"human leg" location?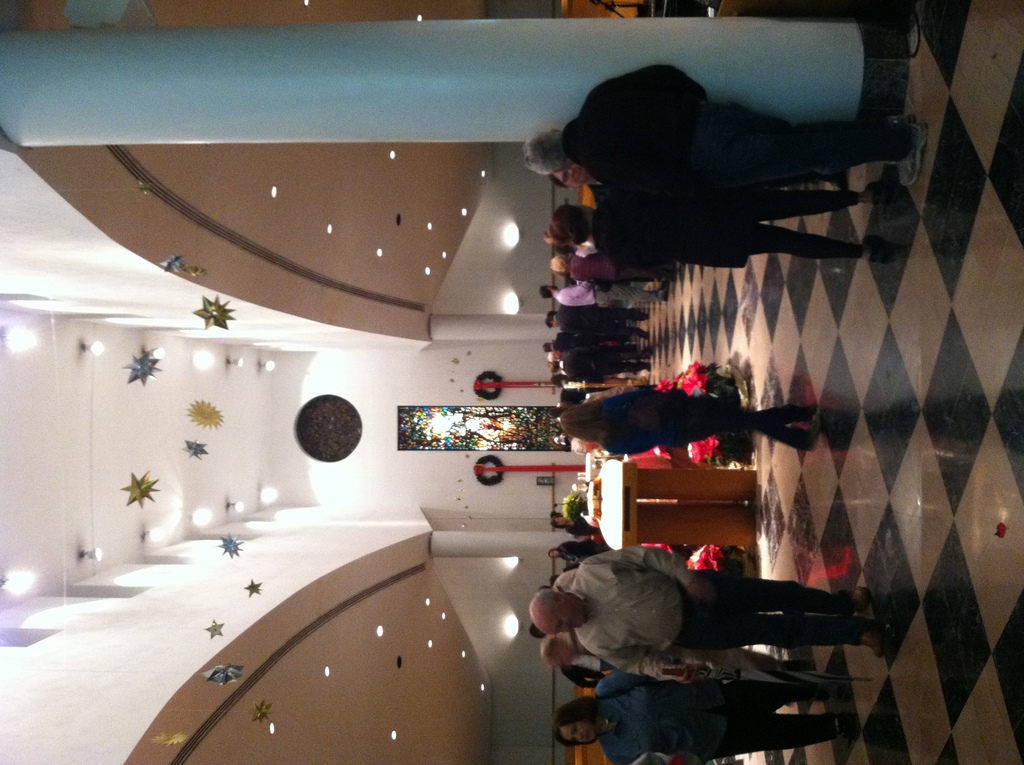
[696,112,933,177]
